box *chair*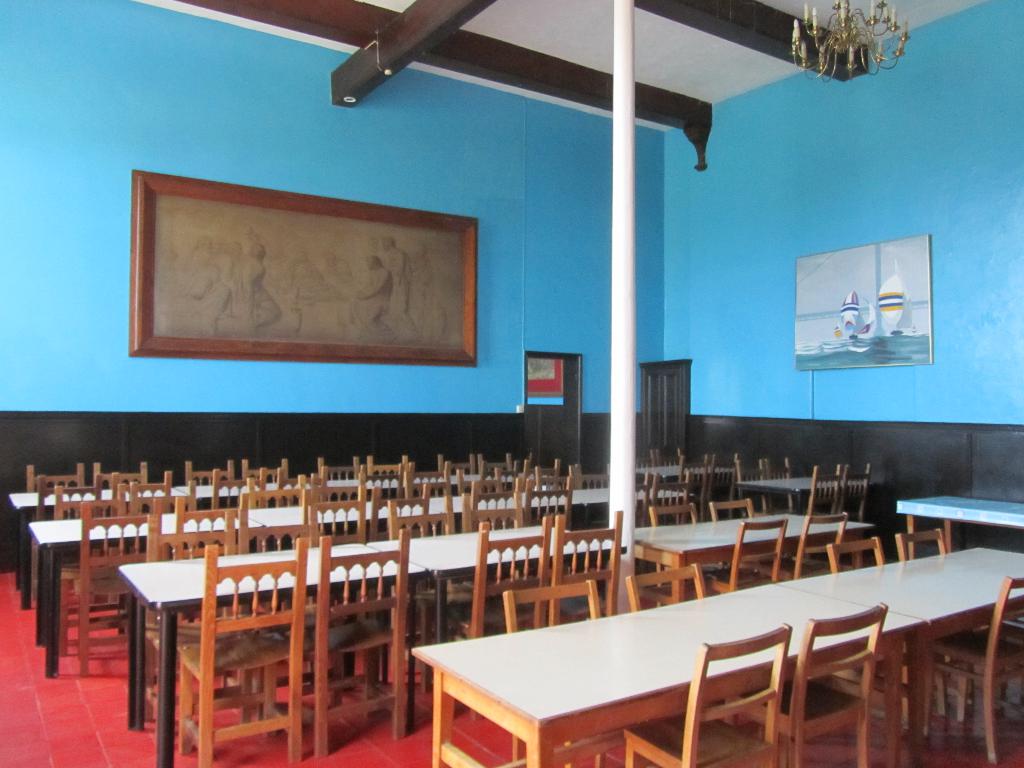
region(684, 518, 784, 595)
